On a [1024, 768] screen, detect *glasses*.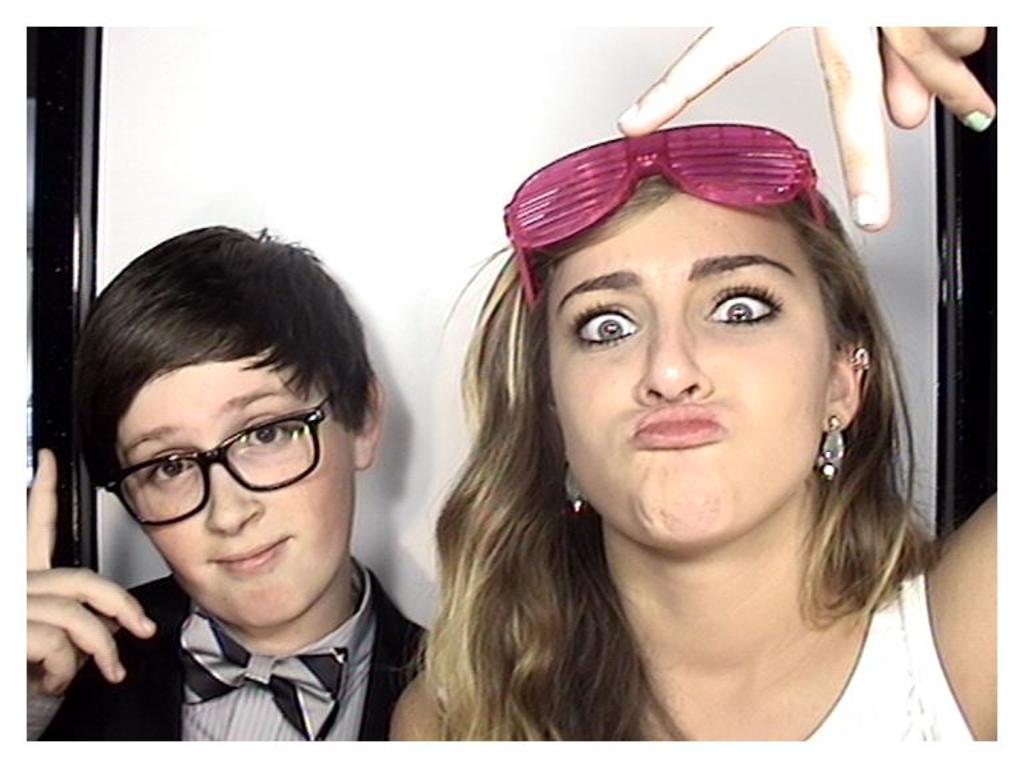
x1=81, y1=435, x2=333, y2=529.
